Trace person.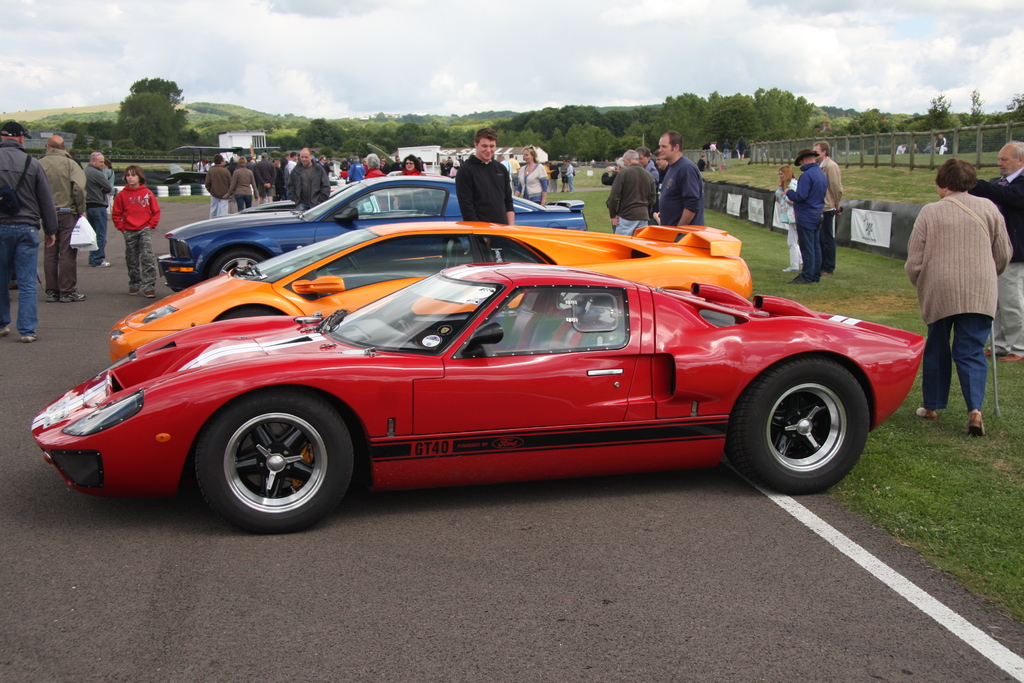
Traced to BBox(968, 141, 1023, 361).
